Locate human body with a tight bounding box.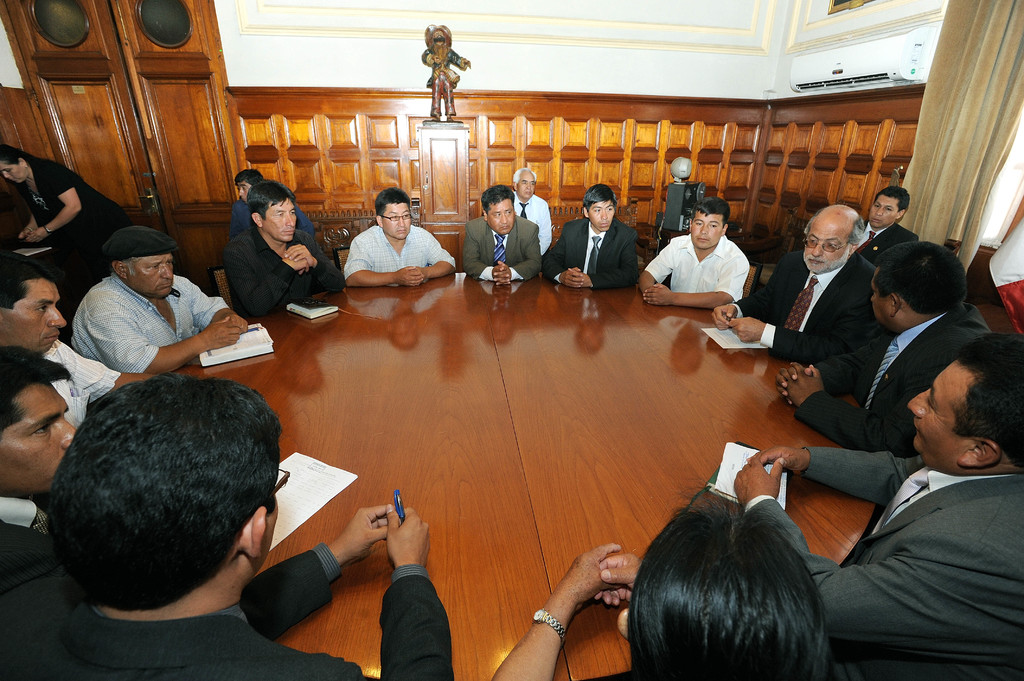
(201, 171, 330, 337).
